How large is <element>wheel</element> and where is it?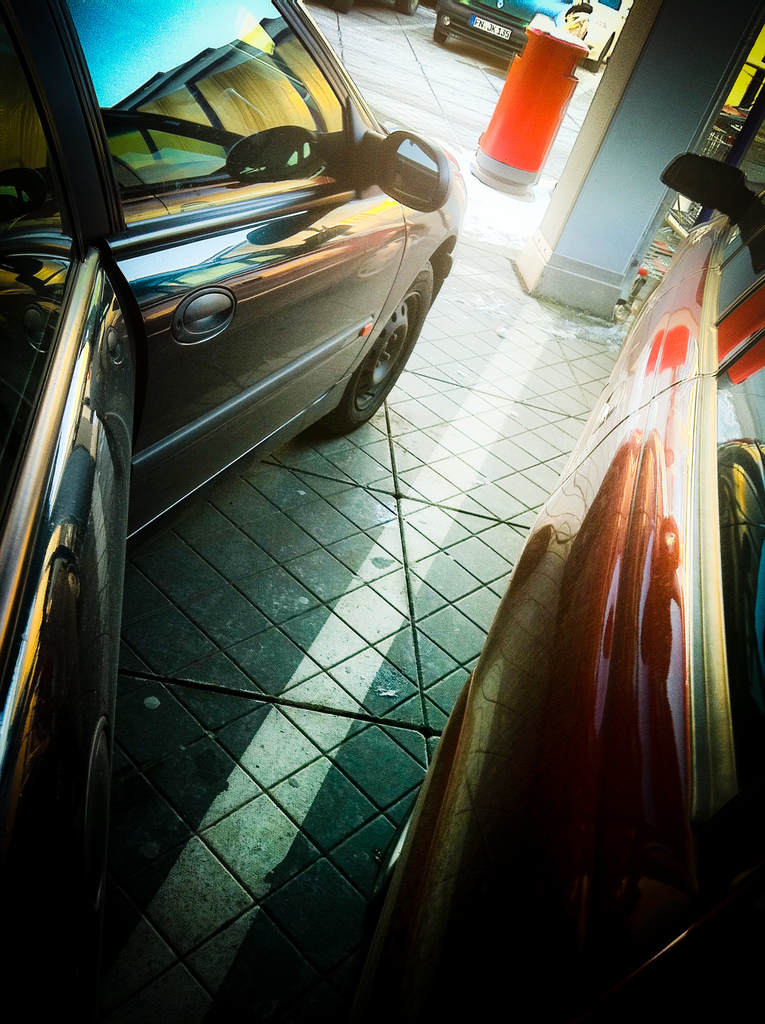
Bounding box: detection(334, 292, 410, 424).
